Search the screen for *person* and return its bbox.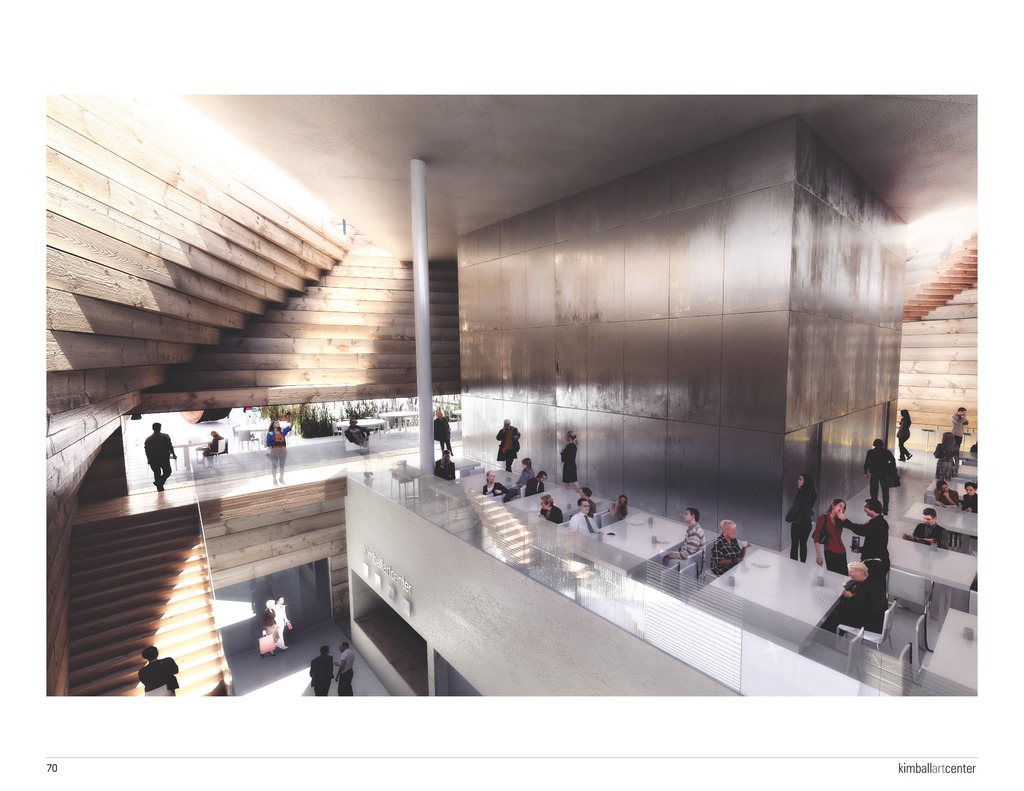
Found: (x1=788, y1=475, x2=816, y2=557).
